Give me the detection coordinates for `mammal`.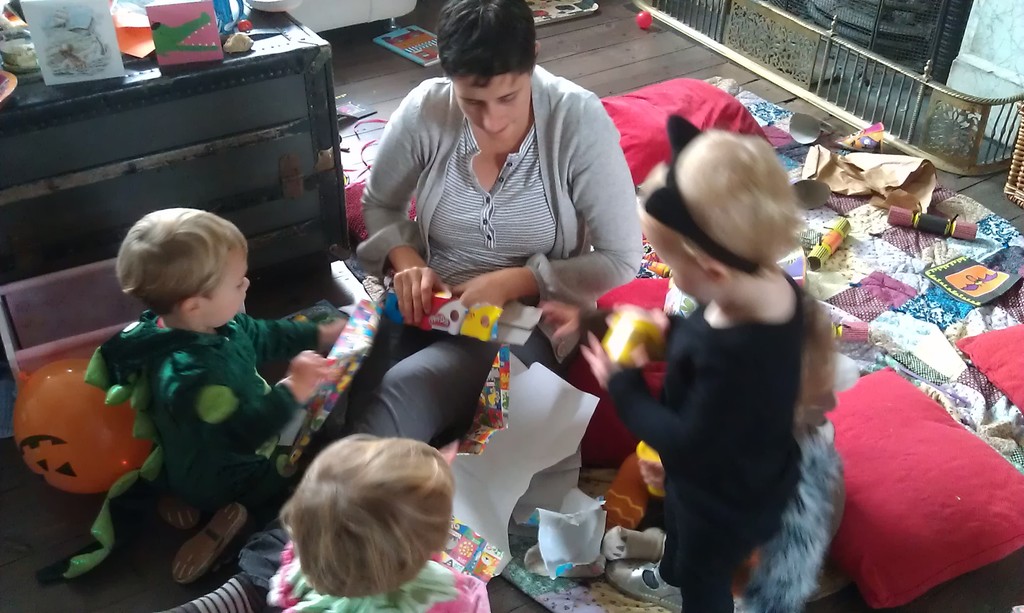
box(42, 207, 334, 587).
